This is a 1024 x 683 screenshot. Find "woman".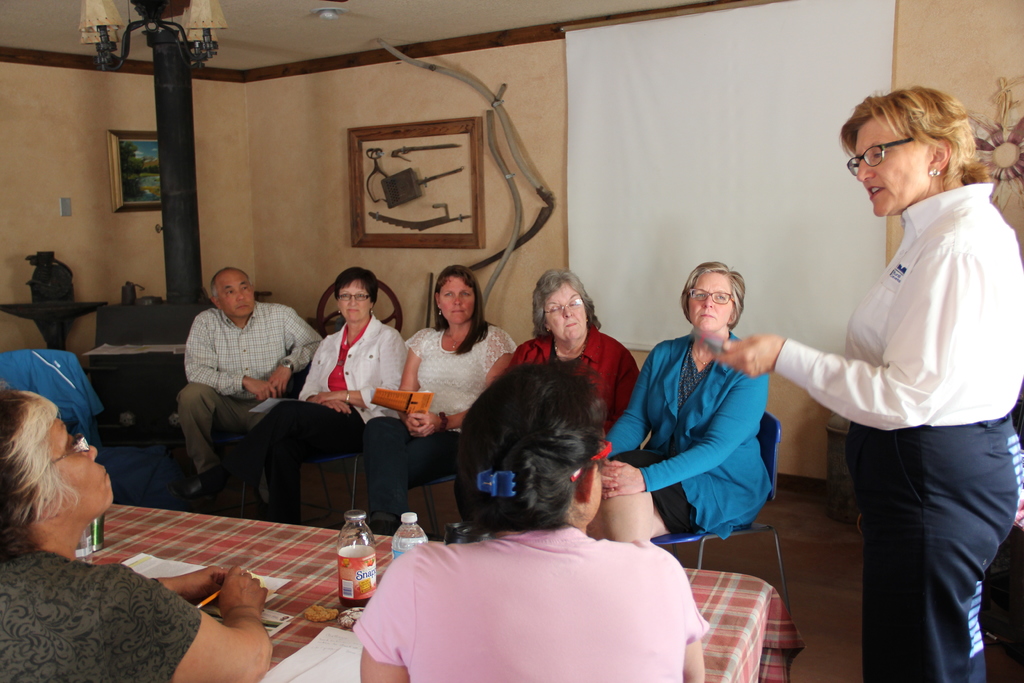
Bounding box: BBox(596, 265, 778, 545).
